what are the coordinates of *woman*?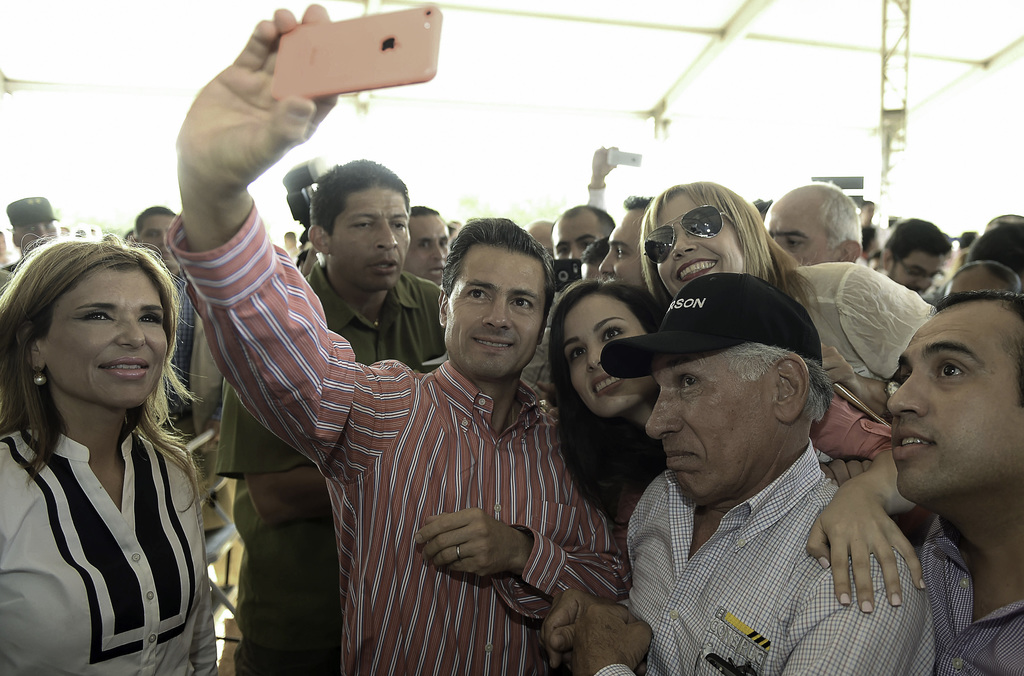
rect(627, 175, 935, 620).
